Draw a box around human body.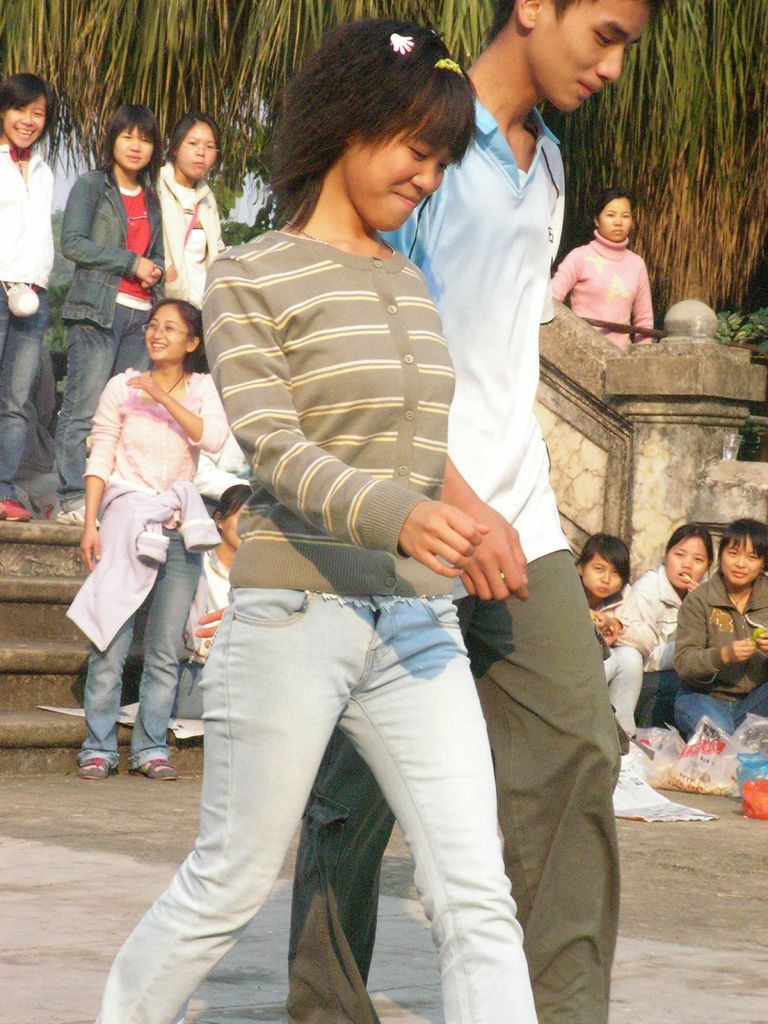
box=[676, 570, 767, 743].
